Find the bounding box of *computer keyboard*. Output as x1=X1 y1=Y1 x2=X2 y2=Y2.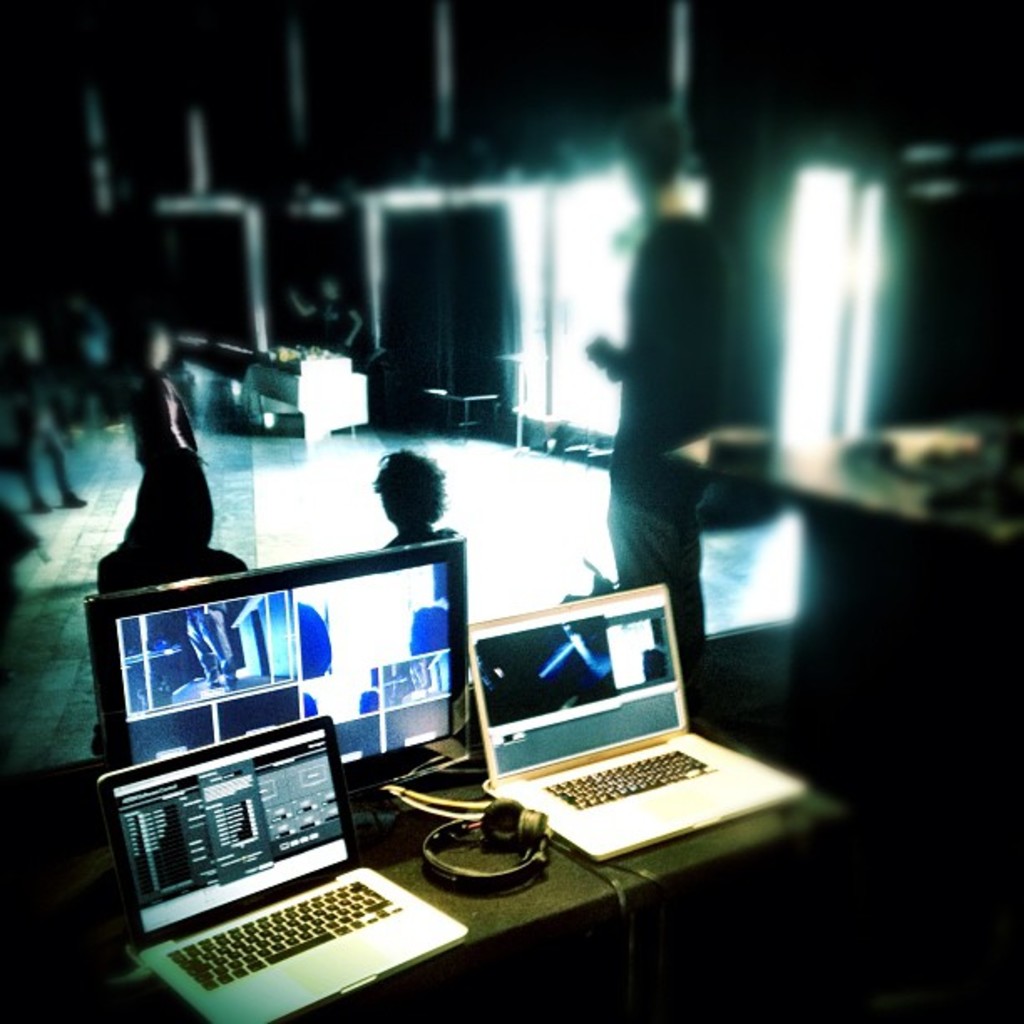
x1=539 y1=745 x2=714 y2=810.
